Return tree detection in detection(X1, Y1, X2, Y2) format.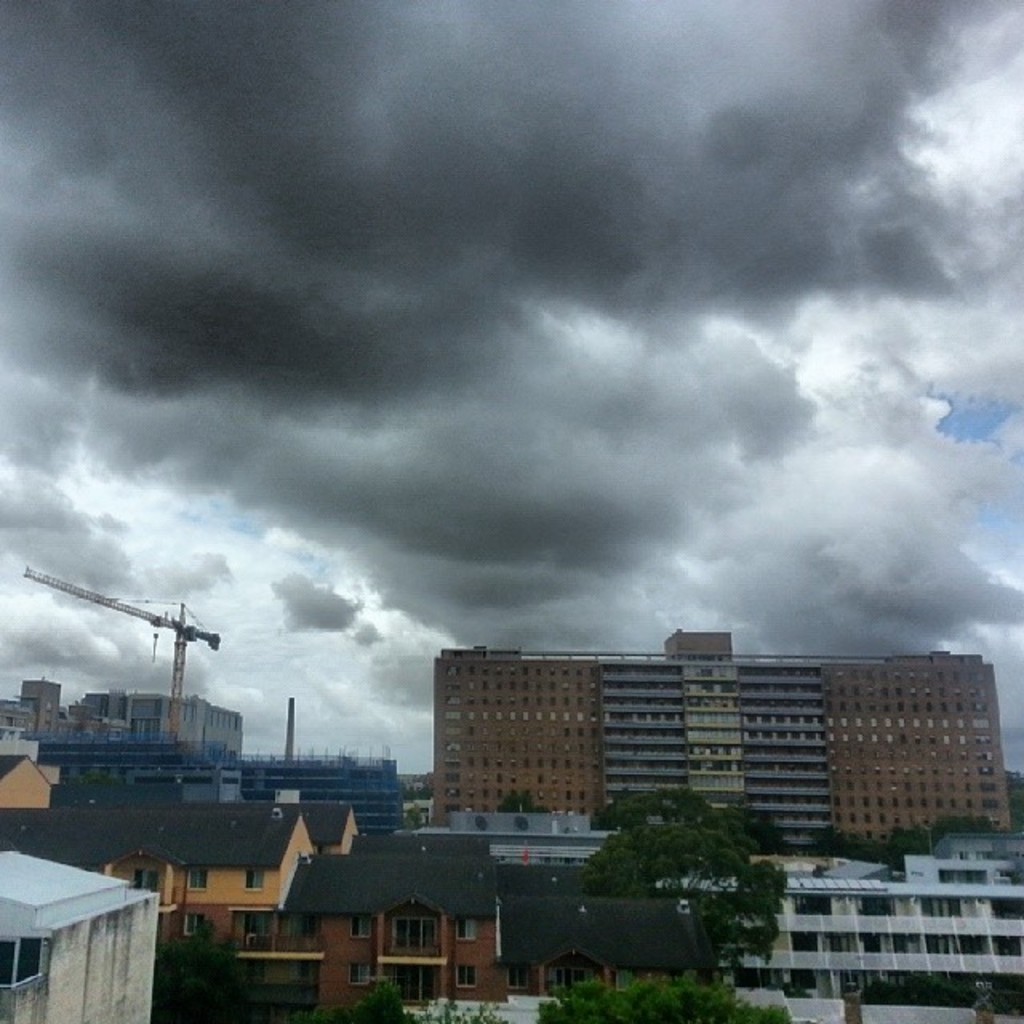
detection(155, 915, 277, 1022).
